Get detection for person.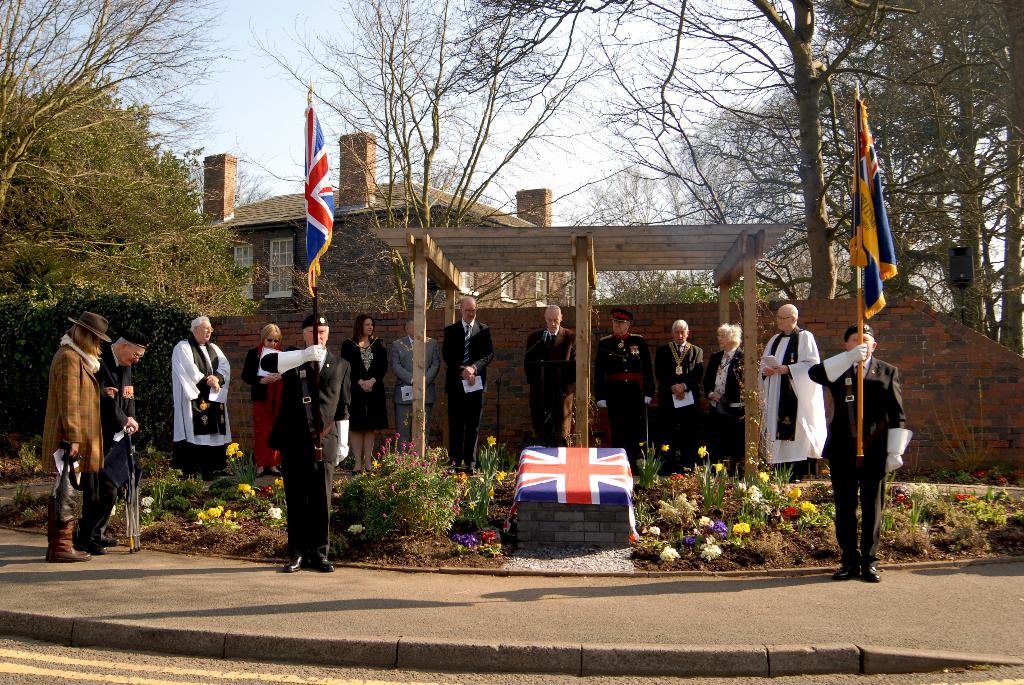
Detection: box(653, 317, 709, 476).
